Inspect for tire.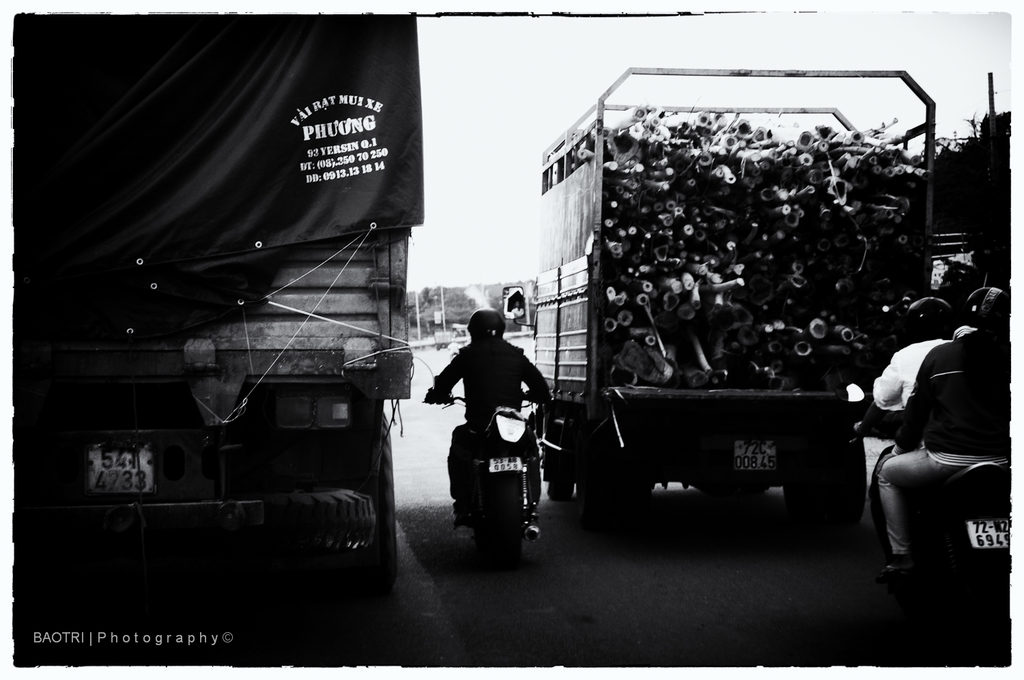
Inspection: bbox=[238, 485, 375, 551].
